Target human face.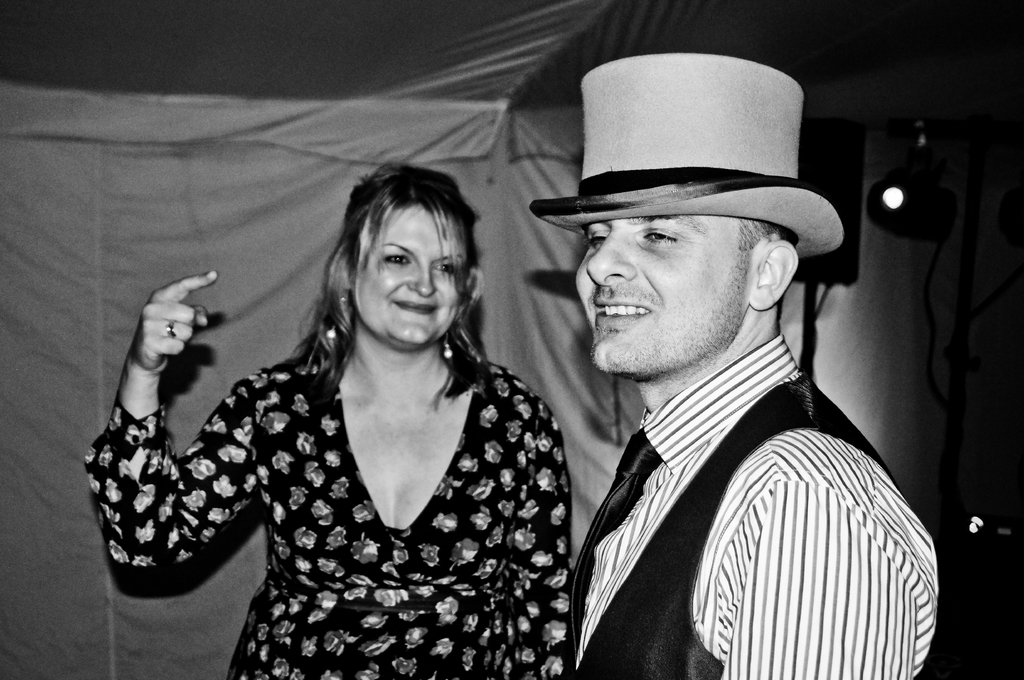
Target region: BBox(360, 202, 468, 340).
